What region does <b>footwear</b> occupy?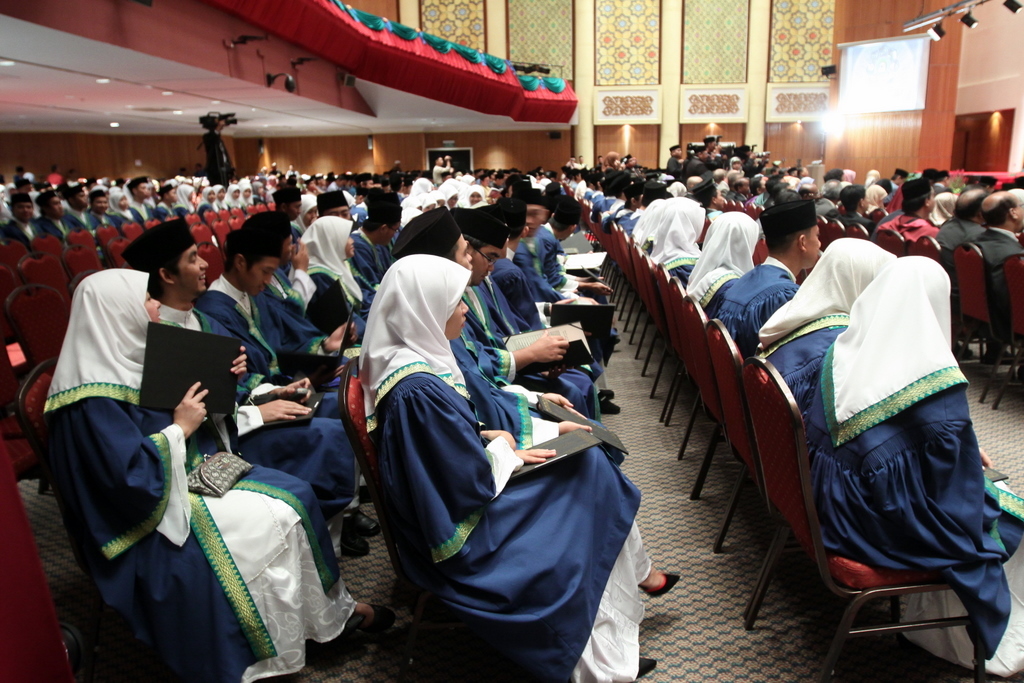
Rect(342, 502, 382, 539).
